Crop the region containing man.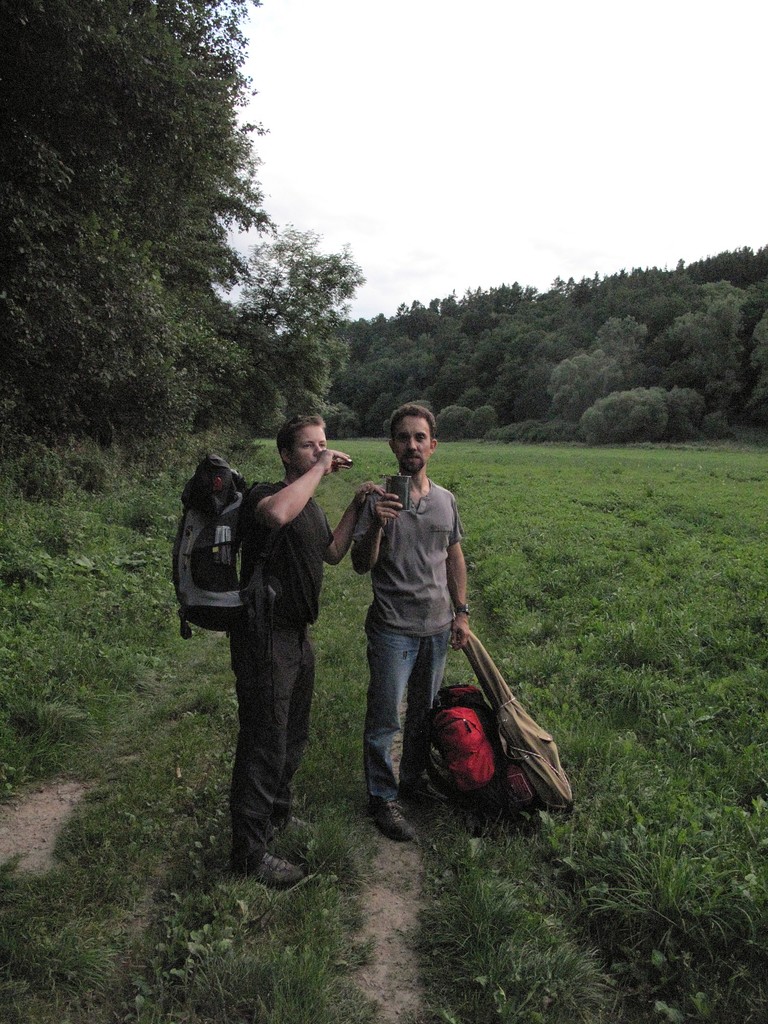
Crop region: [207, 412, 387, 888].
